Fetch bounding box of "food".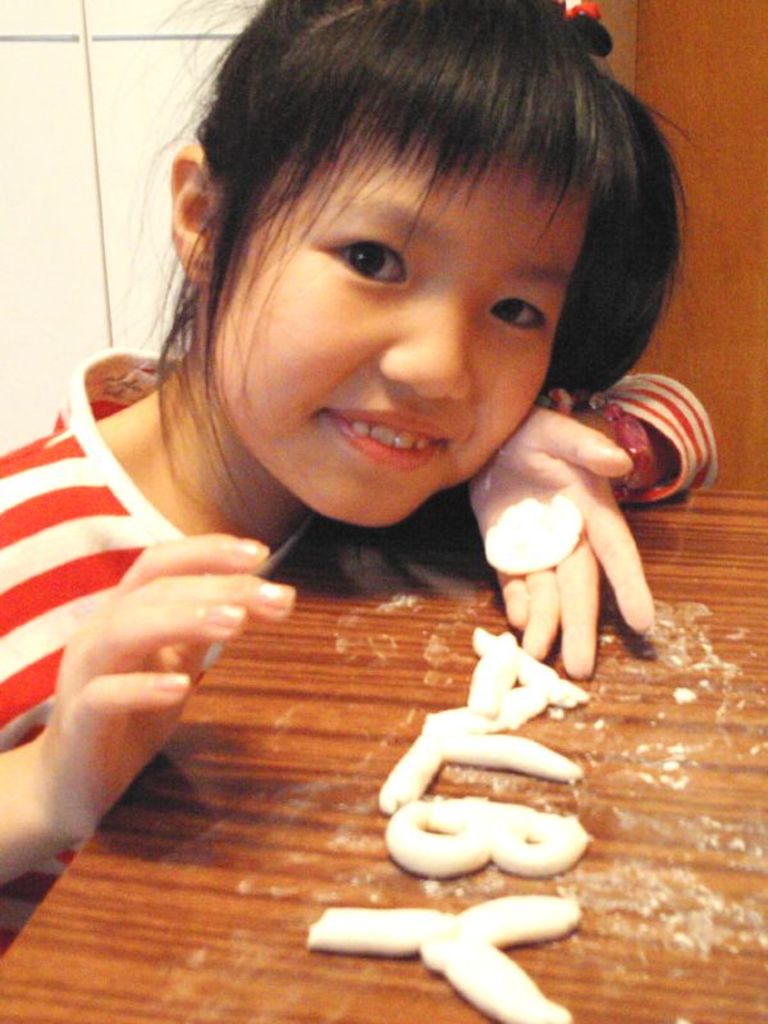
Bbox: 384 795 589 876.
